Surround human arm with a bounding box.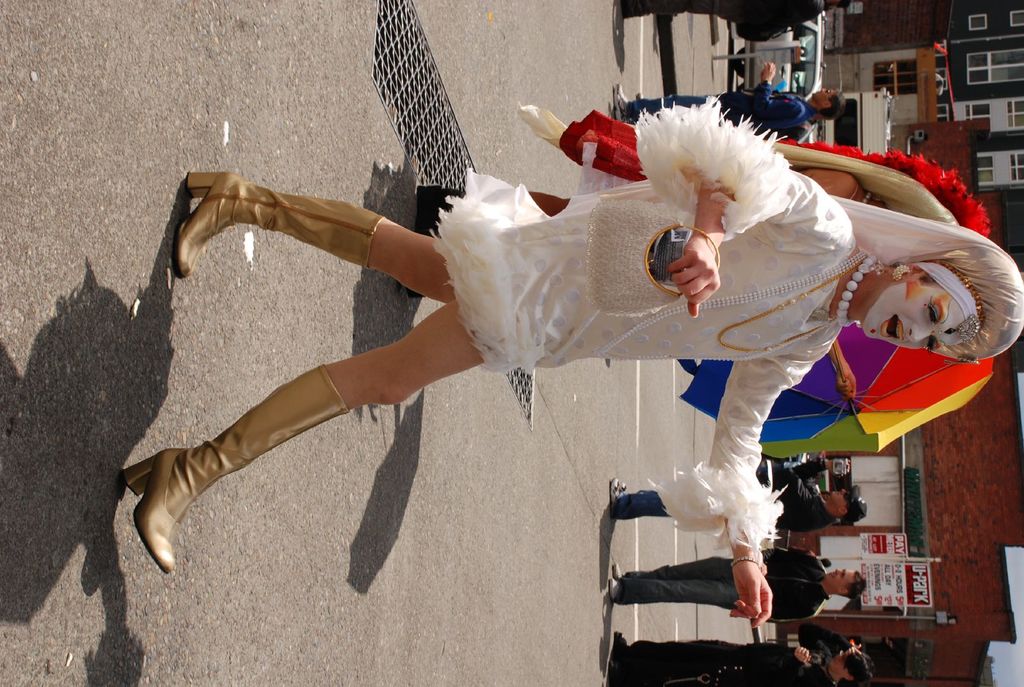
772:456:823:516.
